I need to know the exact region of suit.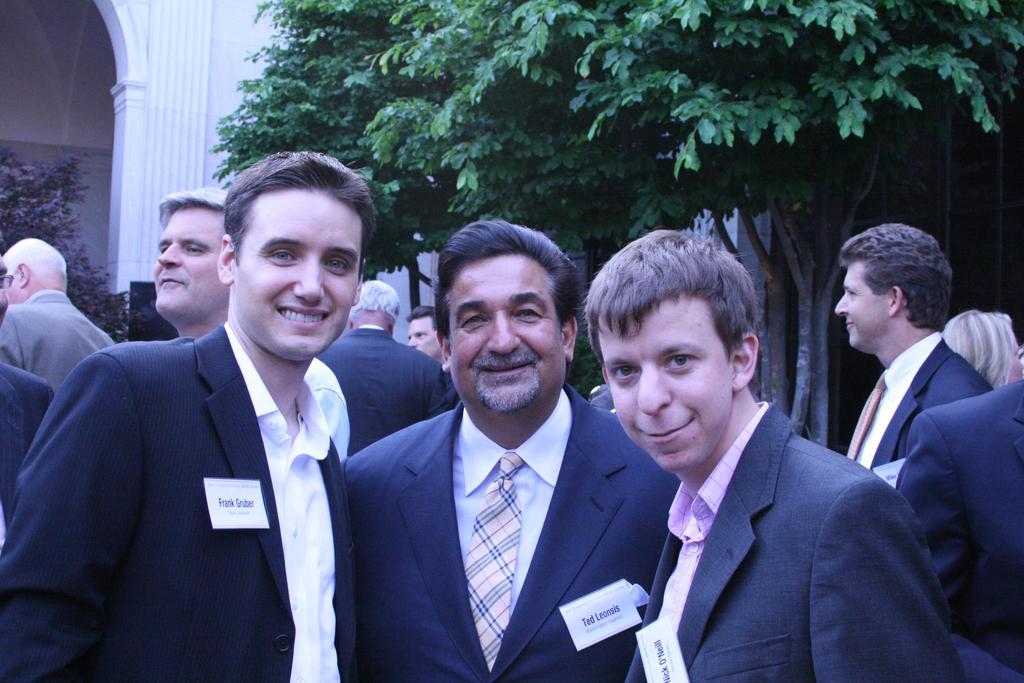
Region: l=336, t=377, r=683, b=682.
